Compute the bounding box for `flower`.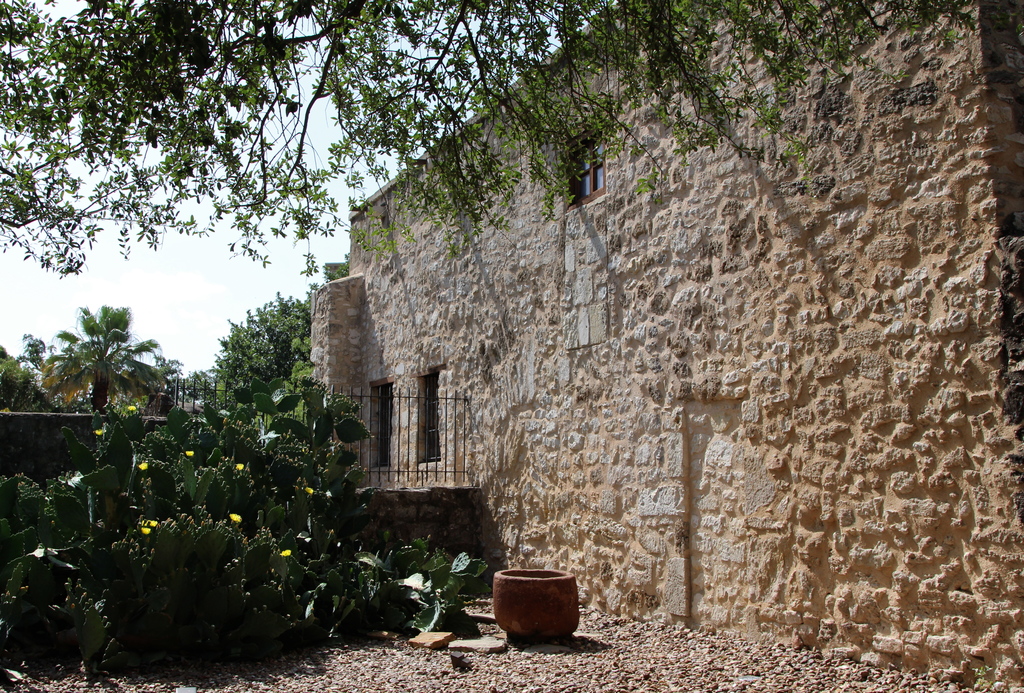
305/485/312/494.
